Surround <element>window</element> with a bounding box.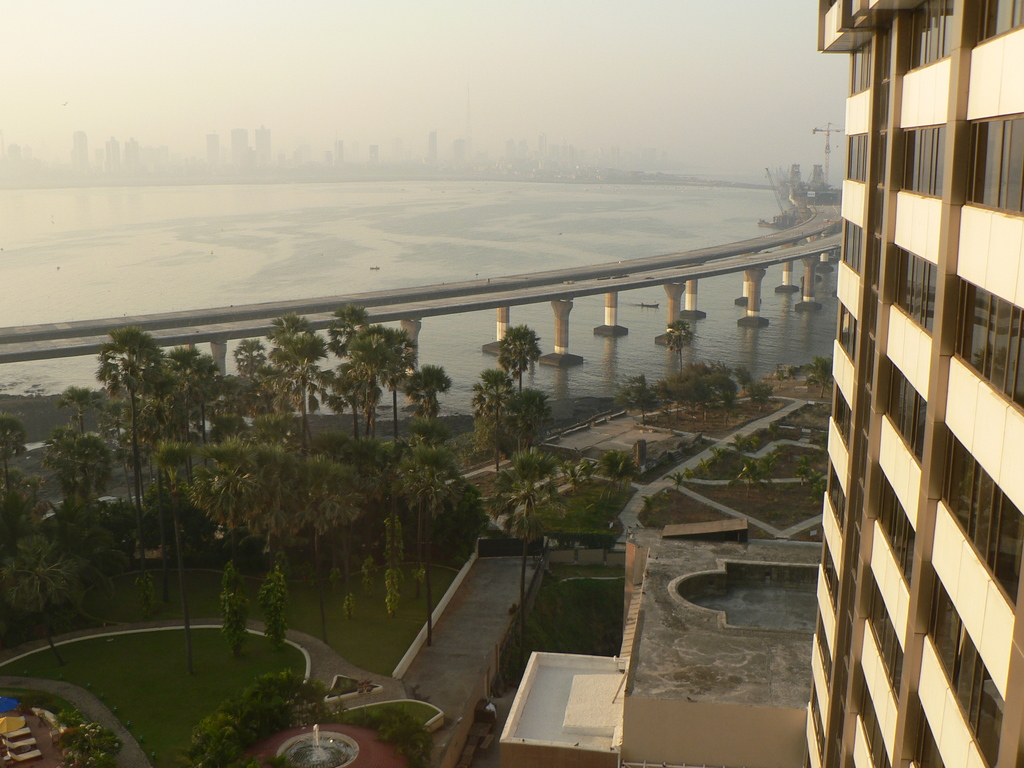
box(833, 387, 853, 449).
